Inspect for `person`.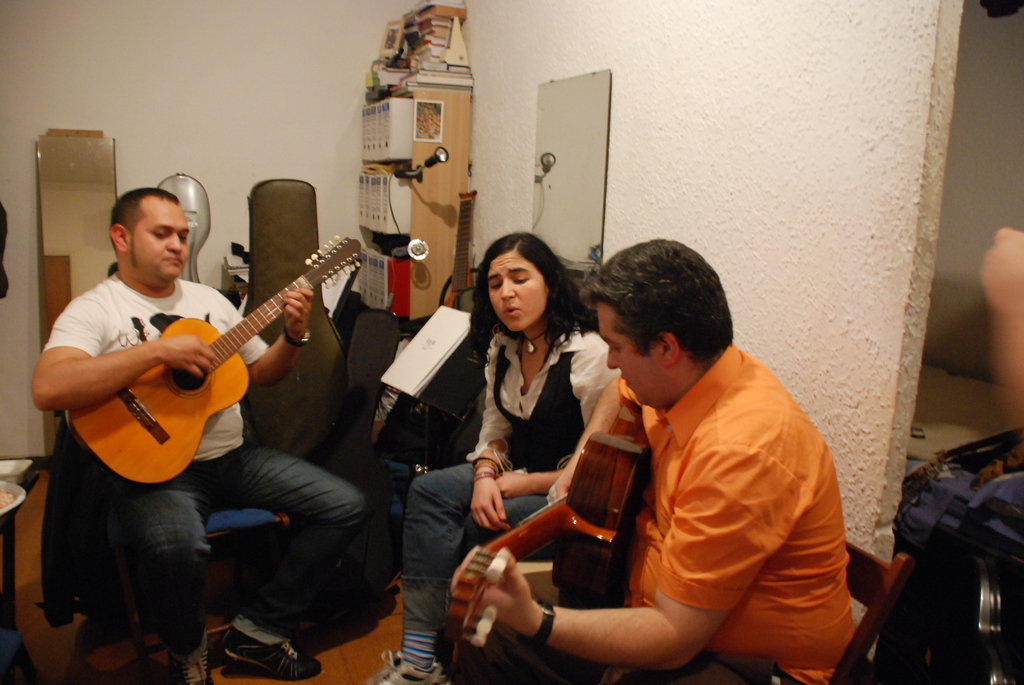
Inspection: locate(53, 145, 352, 622).
